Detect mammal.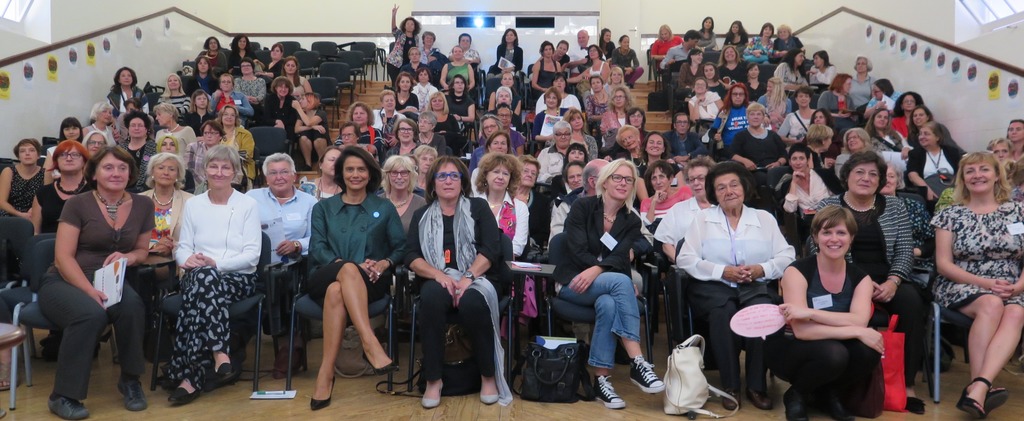
Detected at select_region(190, 54, 223, 93).
